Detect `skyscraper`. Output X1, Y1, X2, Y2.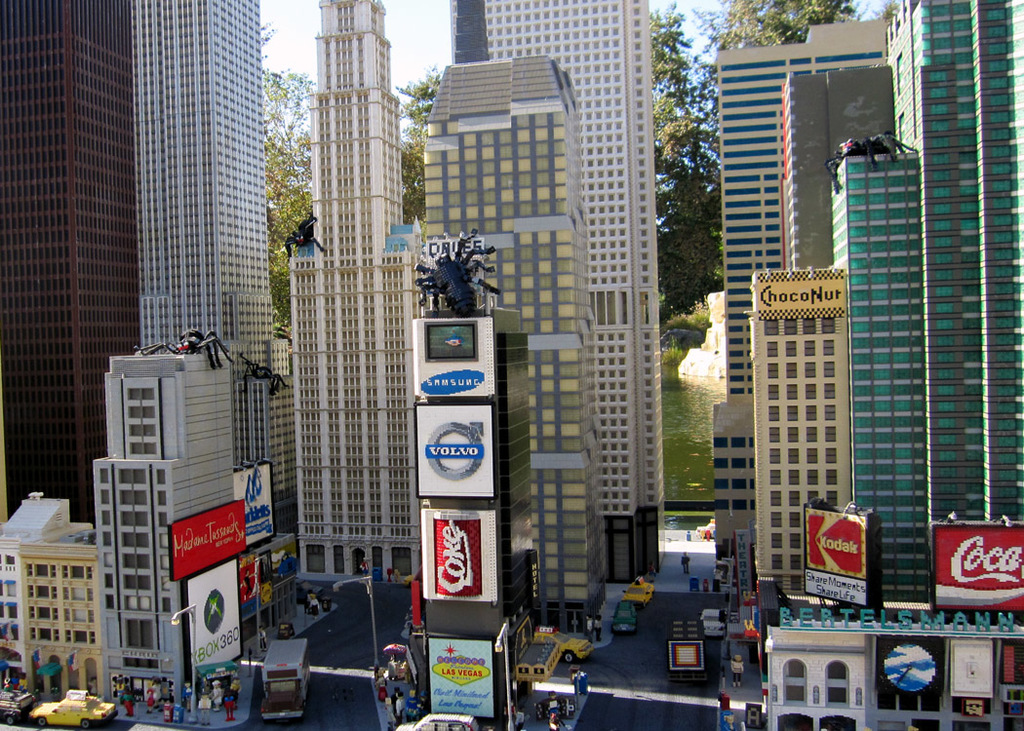
137, 0, 277, 536.
